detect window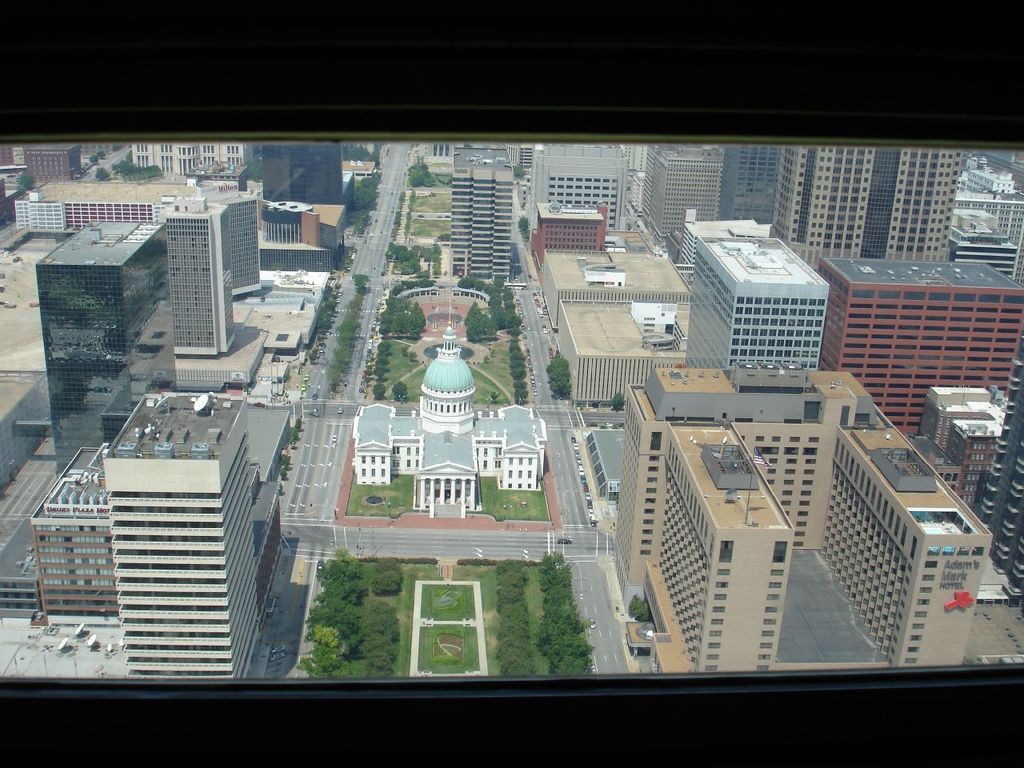
[650, 454, 660, 462]
